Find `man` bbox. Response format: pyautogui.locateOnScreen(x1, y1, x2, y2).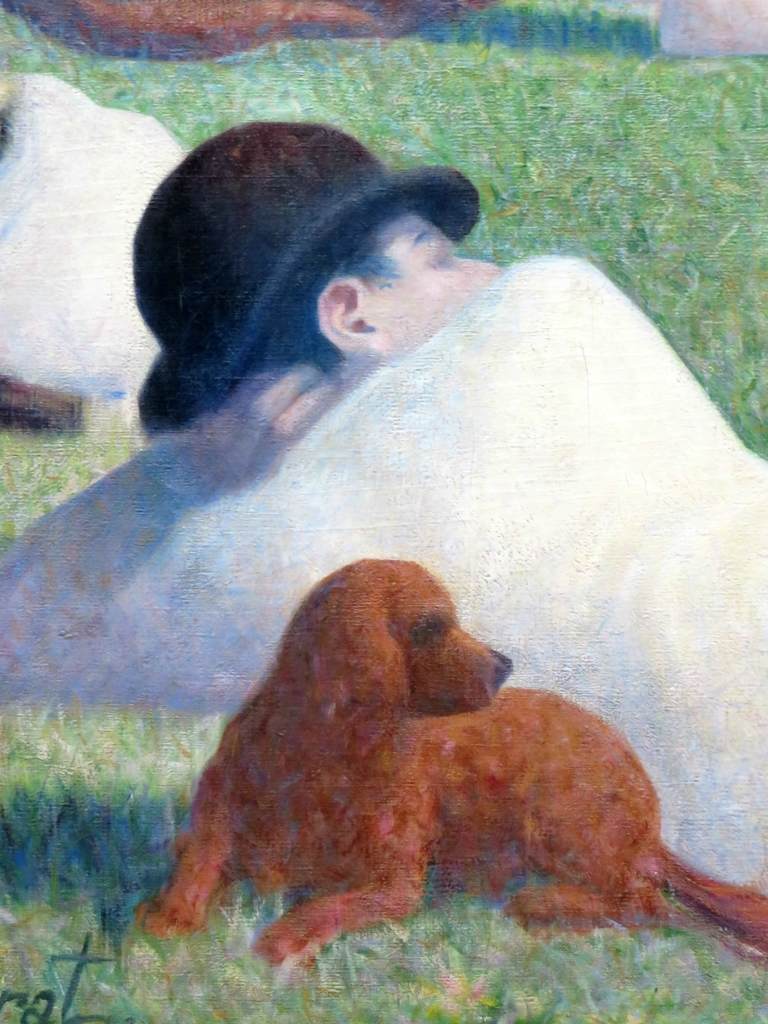
pyautogui.locateOnScreen(65, 141, 543, 533).
